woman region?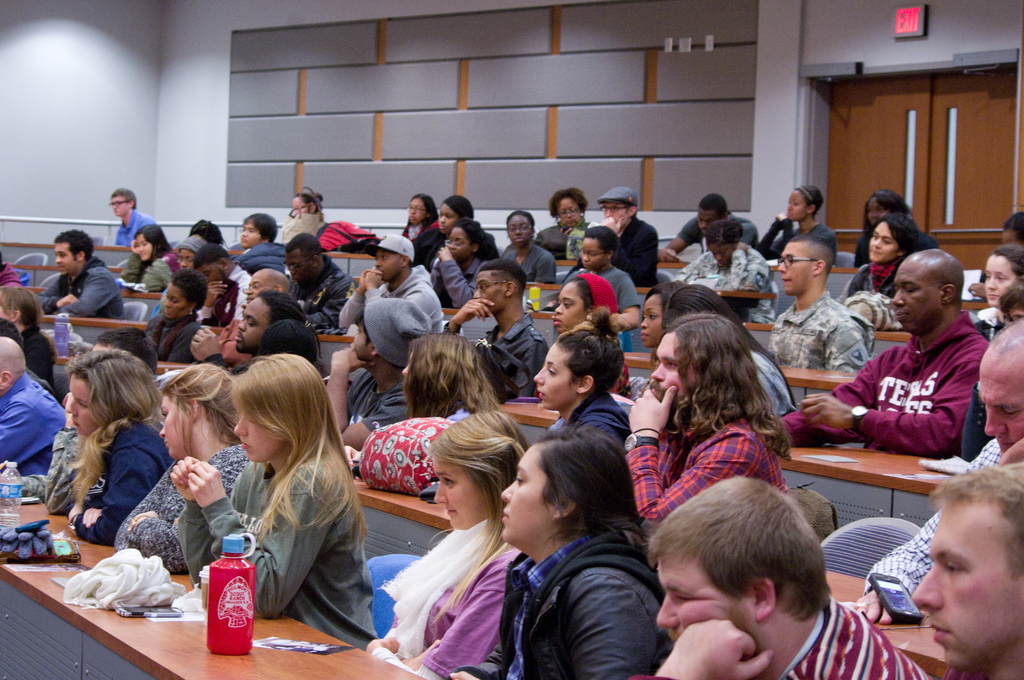
(x1=452, y1=428, x2=675, y2=679)
